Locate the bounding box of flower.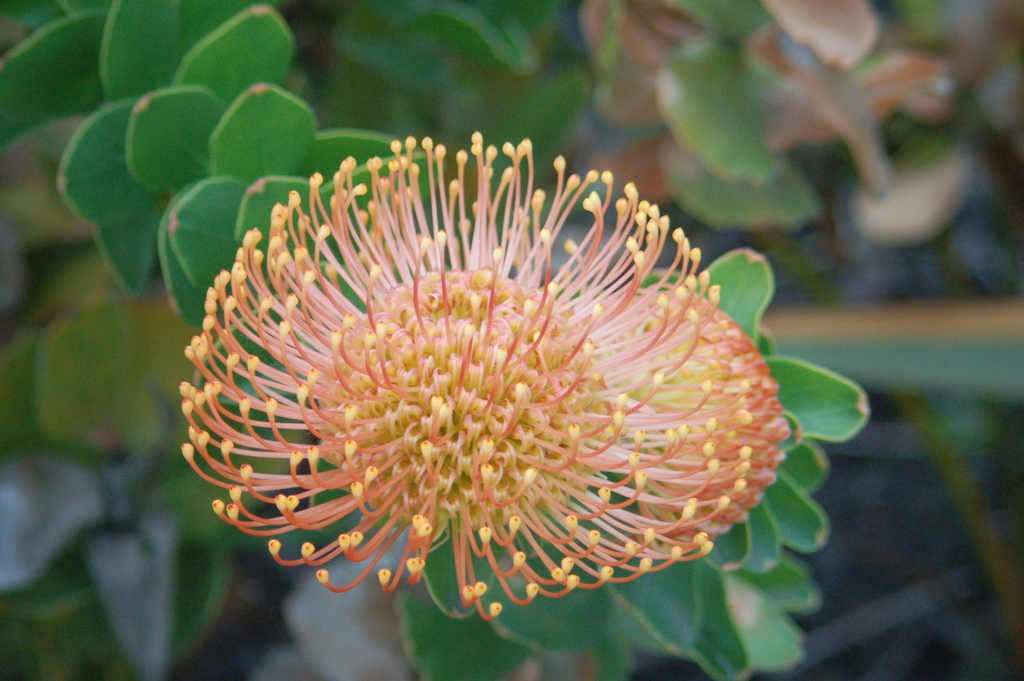
Bounding box: 163:127:812:644.
